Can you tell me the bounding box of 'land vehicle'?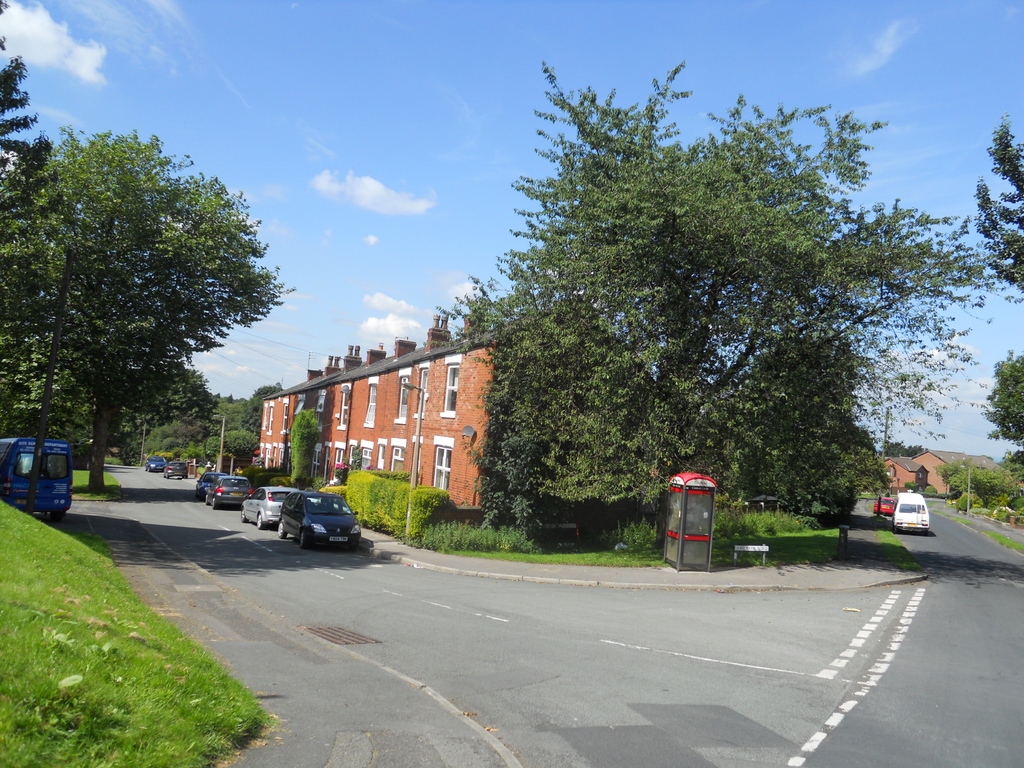
874 499 894 514.
